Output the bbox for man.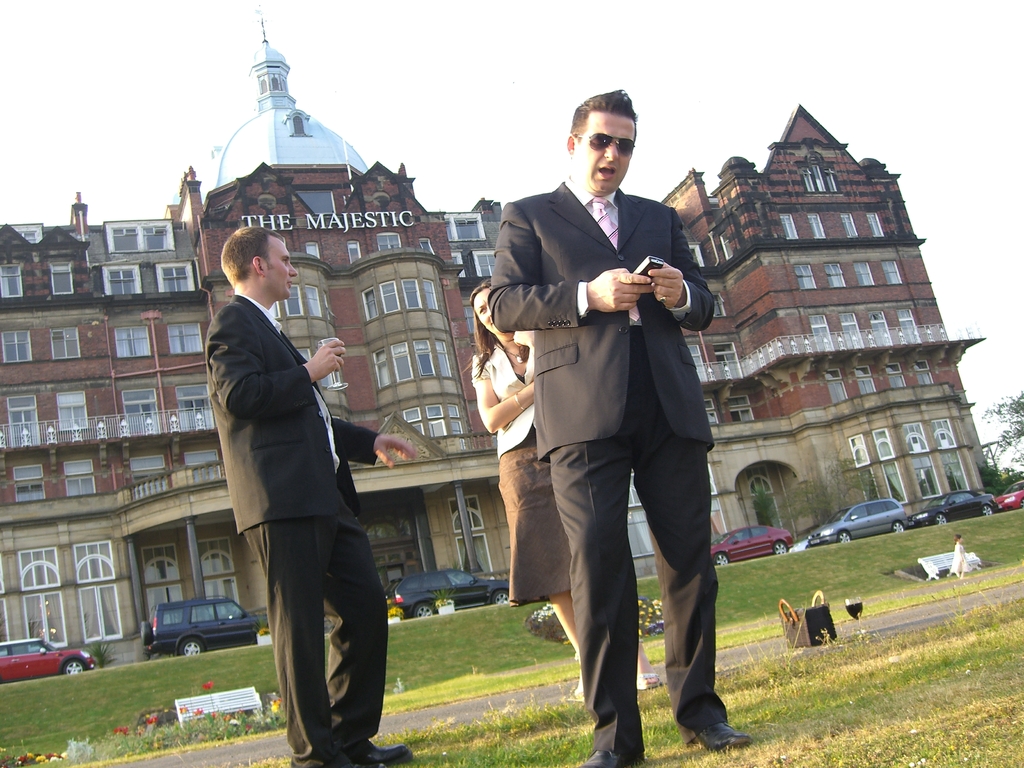
crop(483, 82, 756, 767).
